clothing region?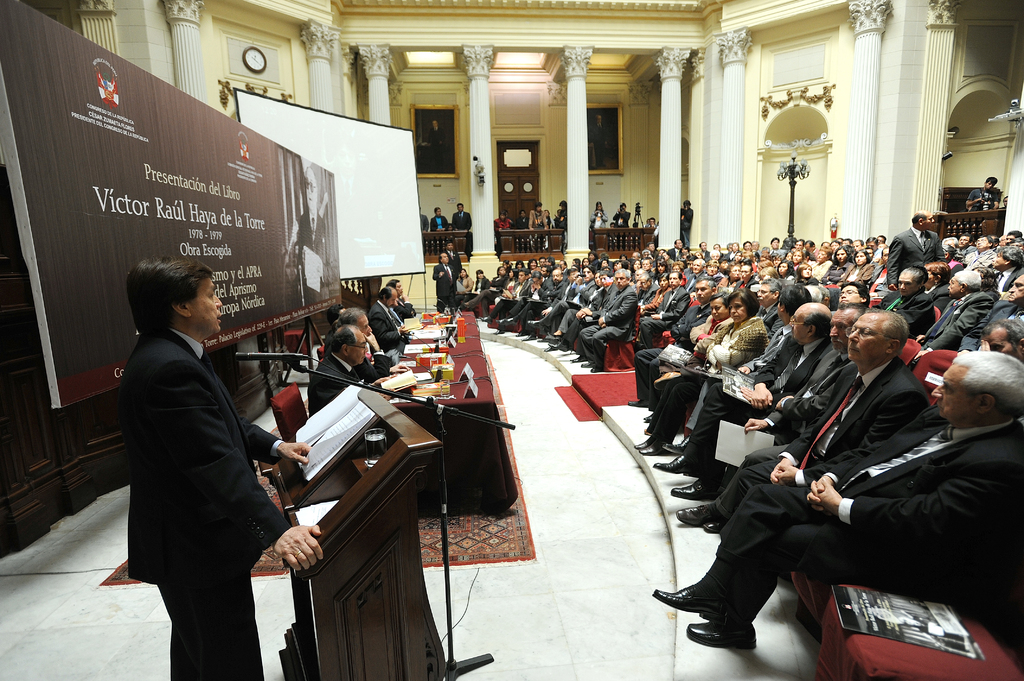
[x1=591, y1=207, x2=608, y2=230]
